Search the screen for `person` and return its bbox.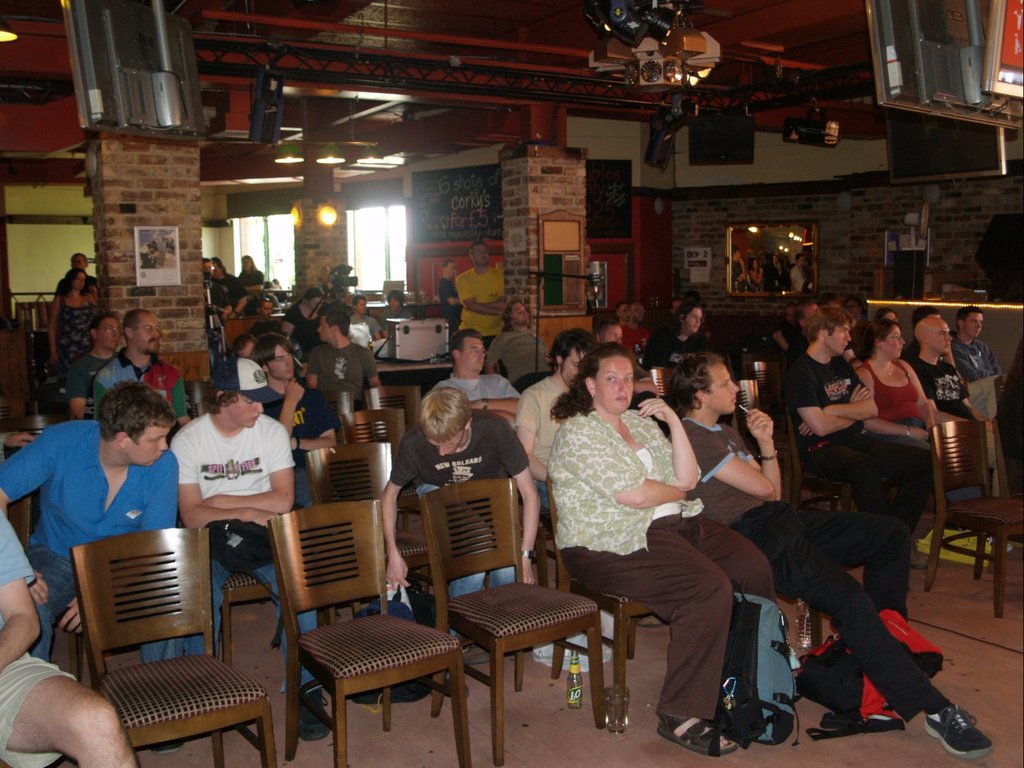
Found: rect(41, 267, 102, 378).
